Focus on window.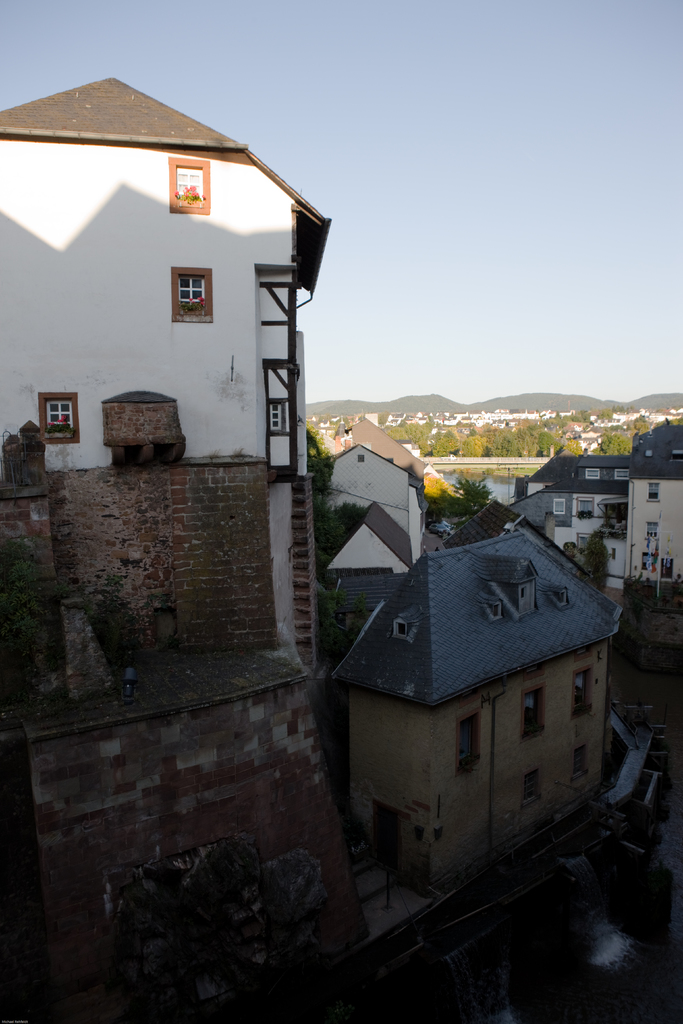
Focused at (167,158,212,214).
